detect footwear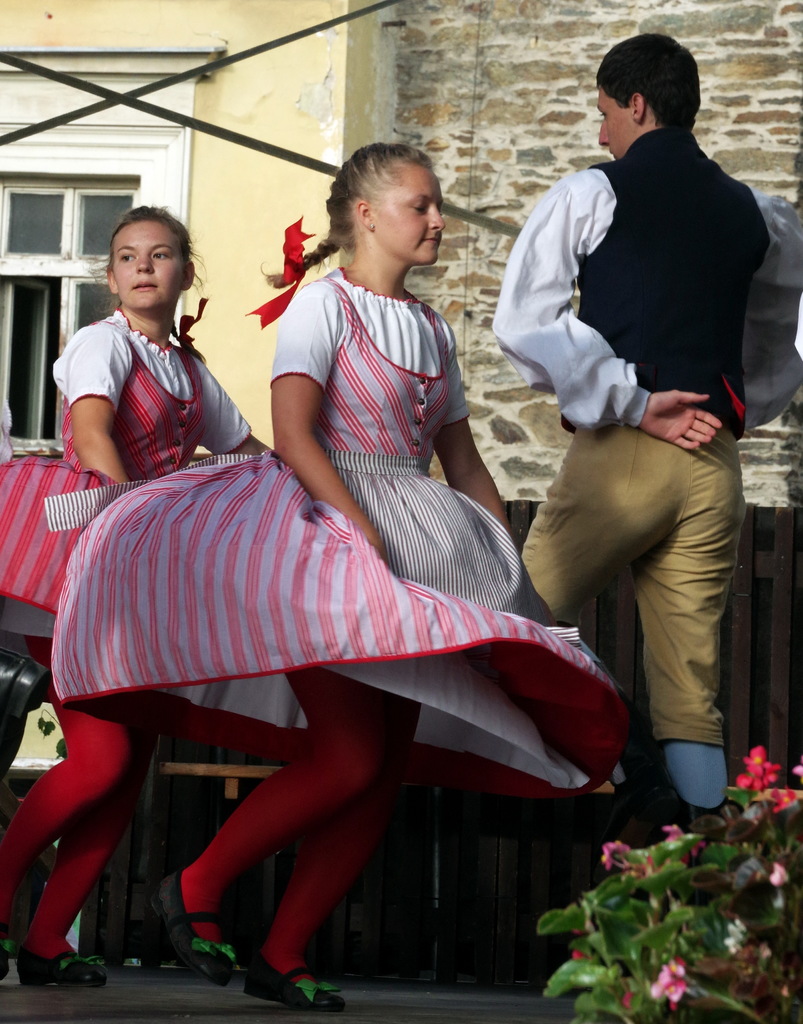
box(243, 934, 339, 999)
